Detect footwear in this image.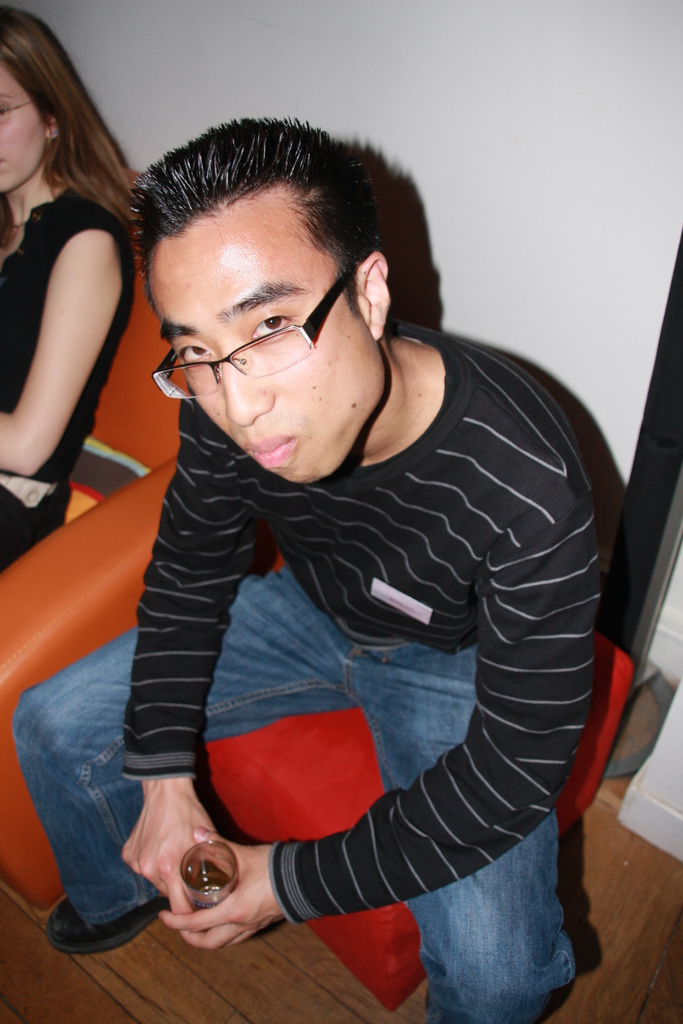
Detection: region(45, 889, 154, 956).
